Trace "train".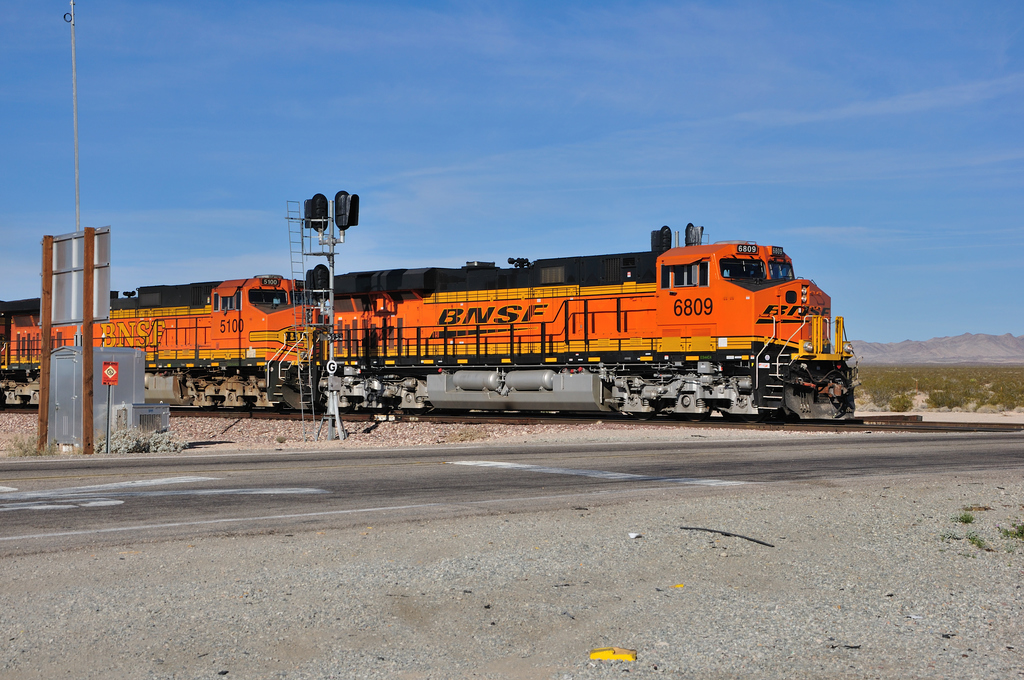
Traced to 0,219,858,425.
